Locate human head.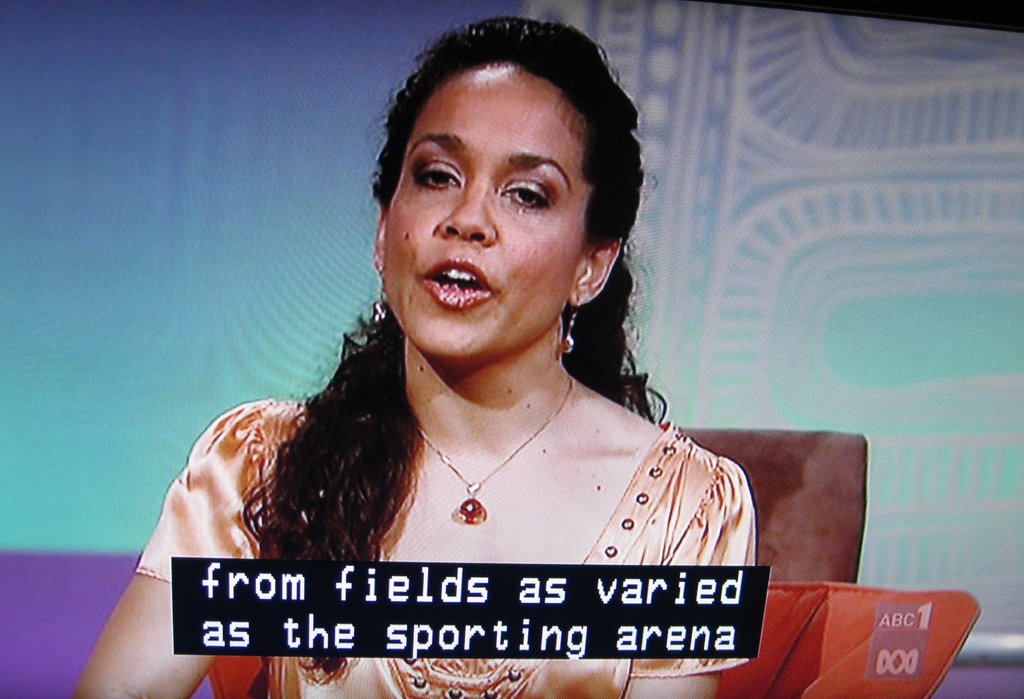
Bounding box: {"x1": 363, "y1": 20, "x2": 628, "y2": 349}.
